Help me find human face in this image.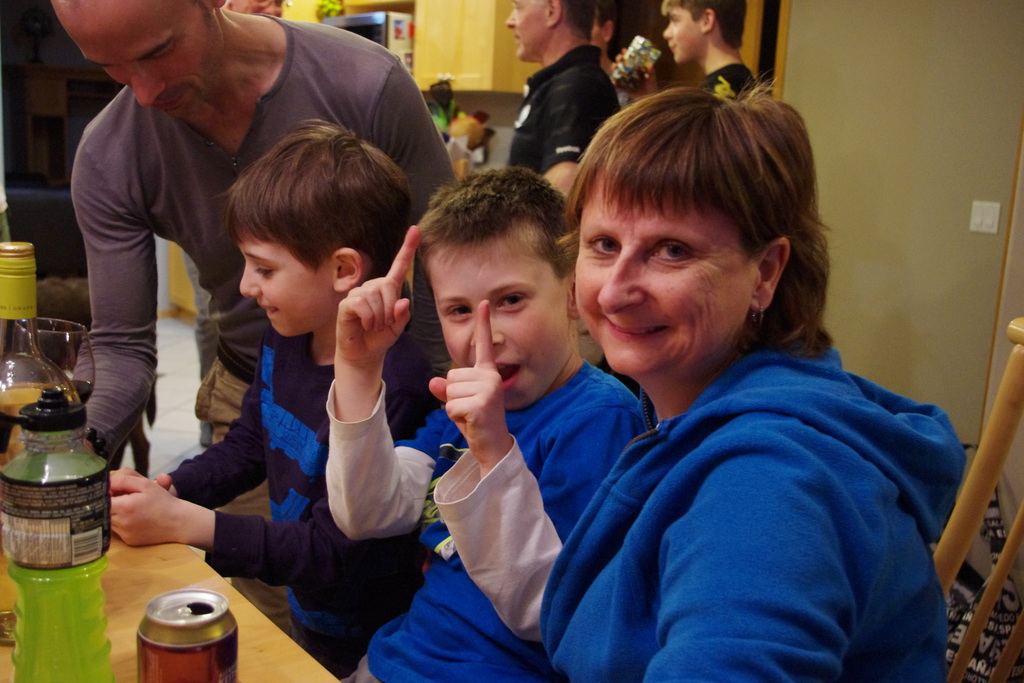
Found it: l=232, t=0, r=283, b=18.
